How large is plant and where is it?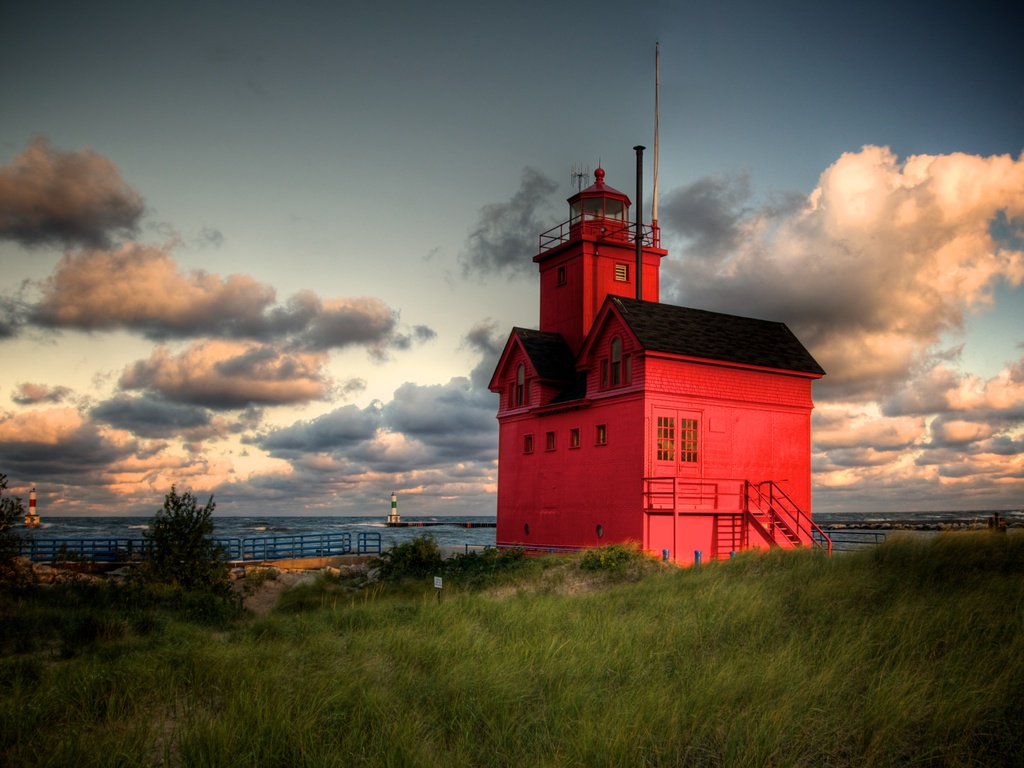
Bounding box: locate(126, 478, 239, 614).
